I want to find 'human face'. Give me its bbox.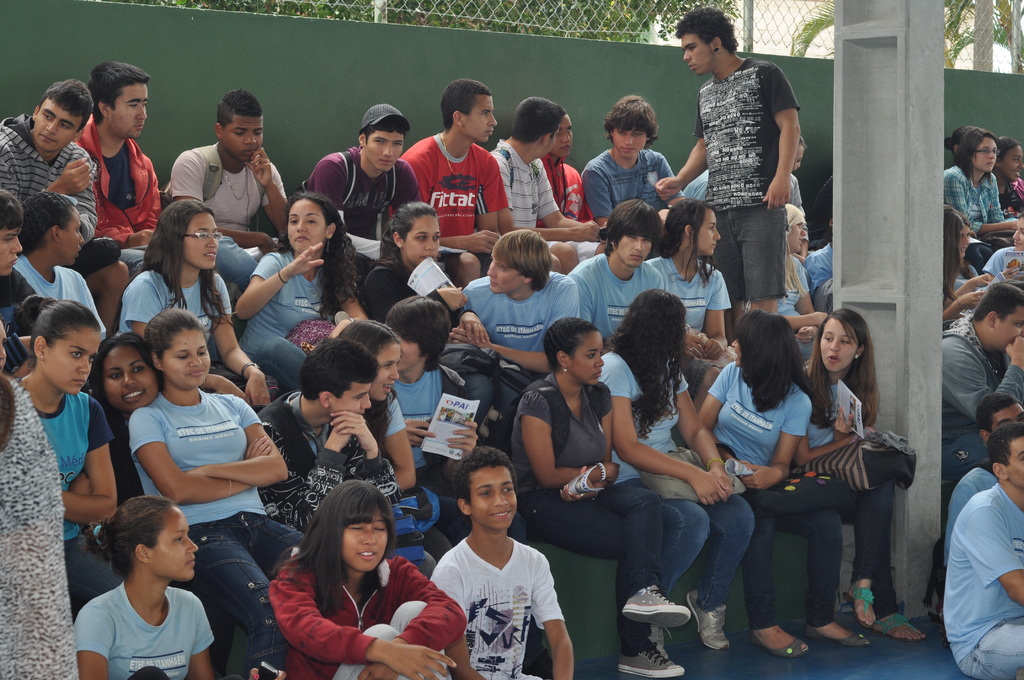
178/211/221/271.
